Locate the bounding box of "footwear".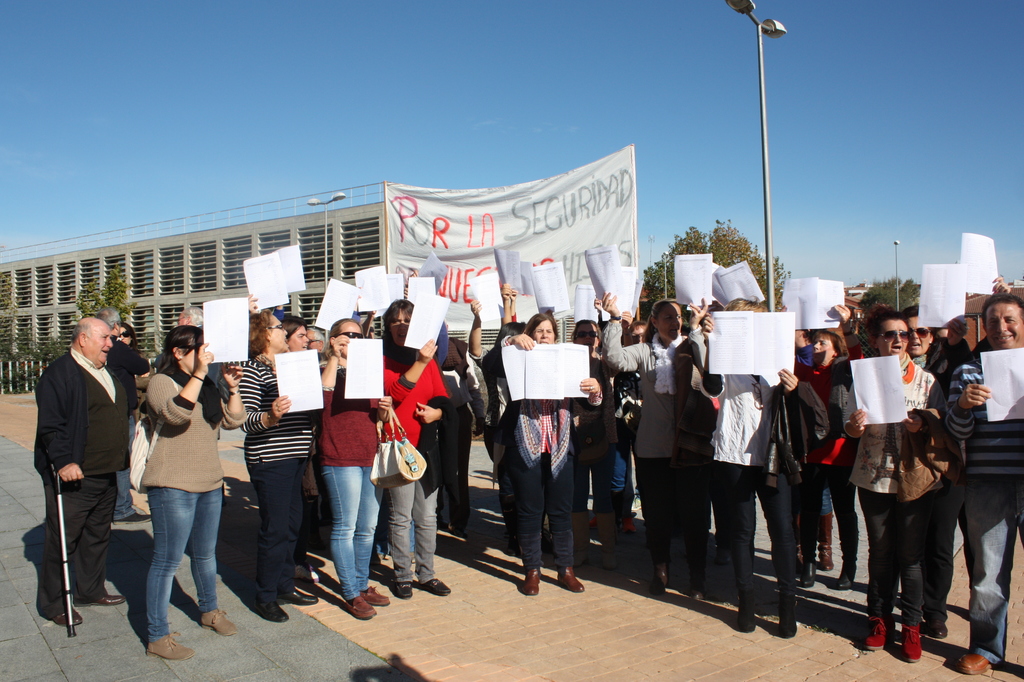
Bounding box: [x1=145, y1=628, x2=198, y2=661].
